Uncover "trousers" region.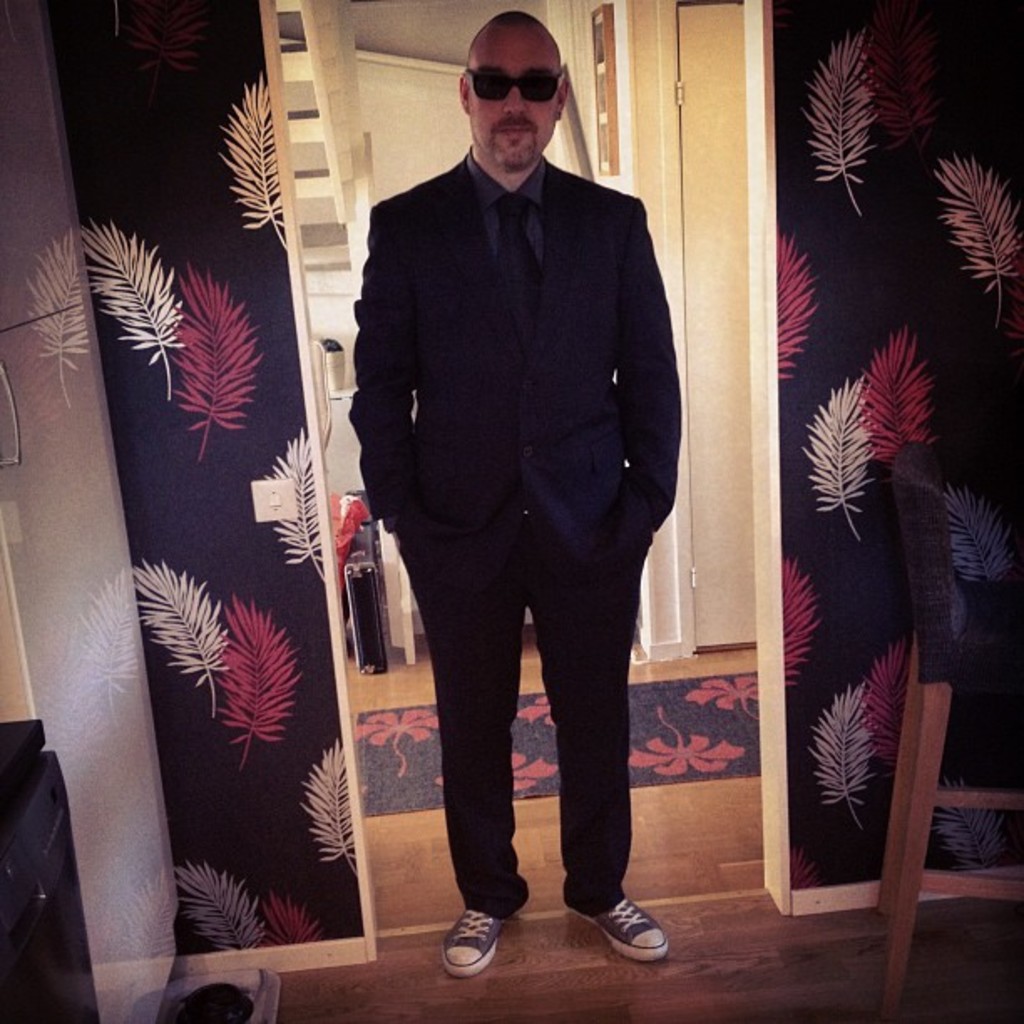
Uncovered: <region>423, 430, 656, 924</region>.
